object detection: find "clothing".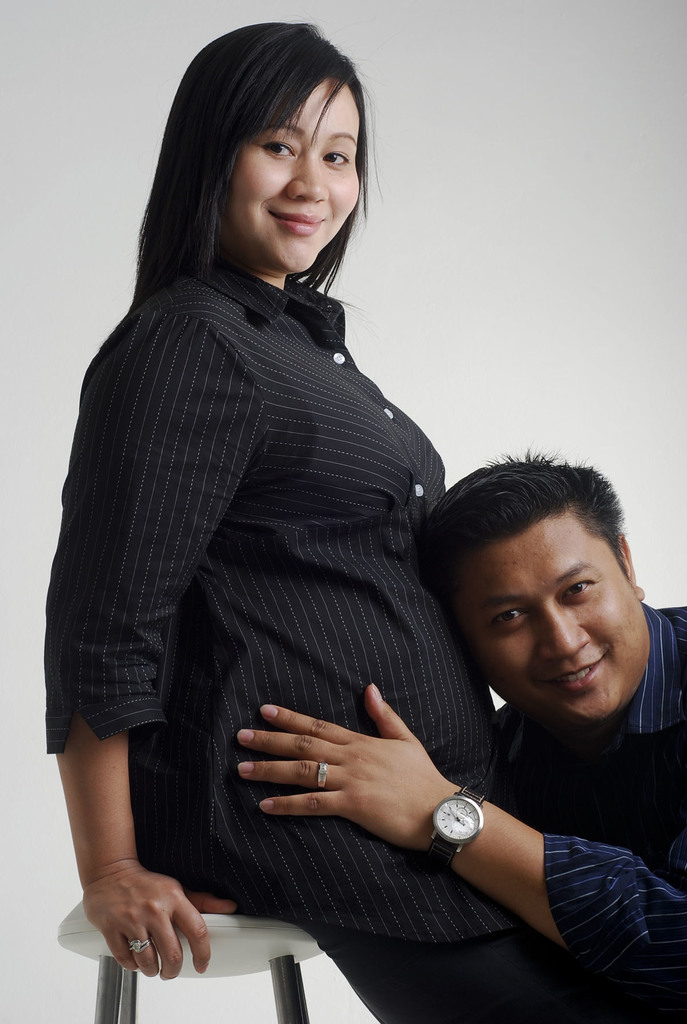
[50, 173, 526, 1012].
